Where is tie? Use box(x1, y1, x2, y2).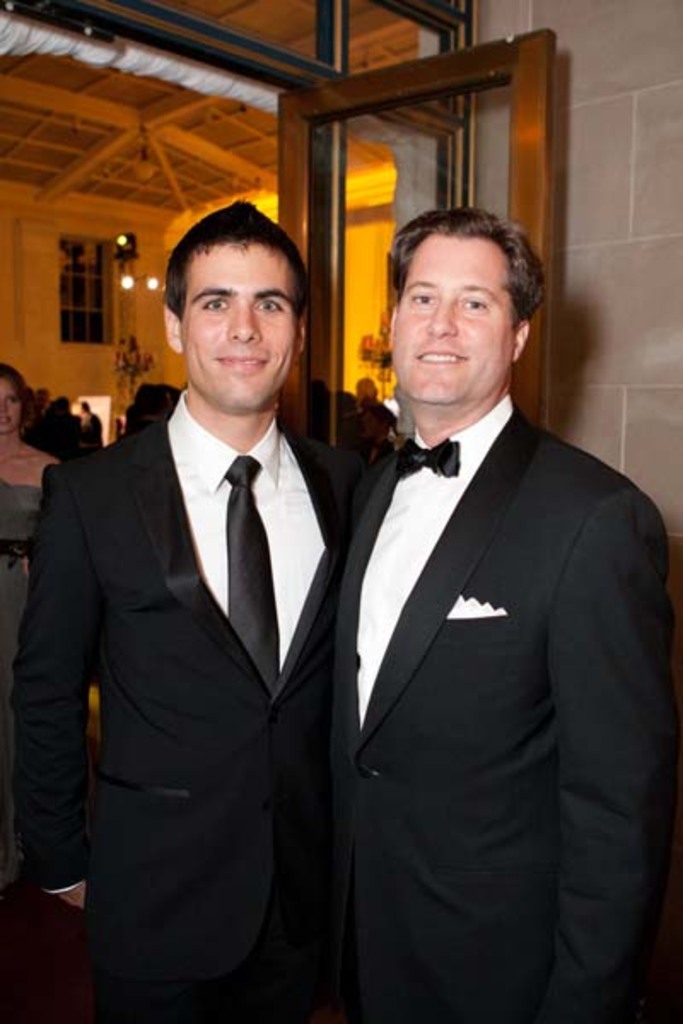
box(394, 435, 458, 480).
